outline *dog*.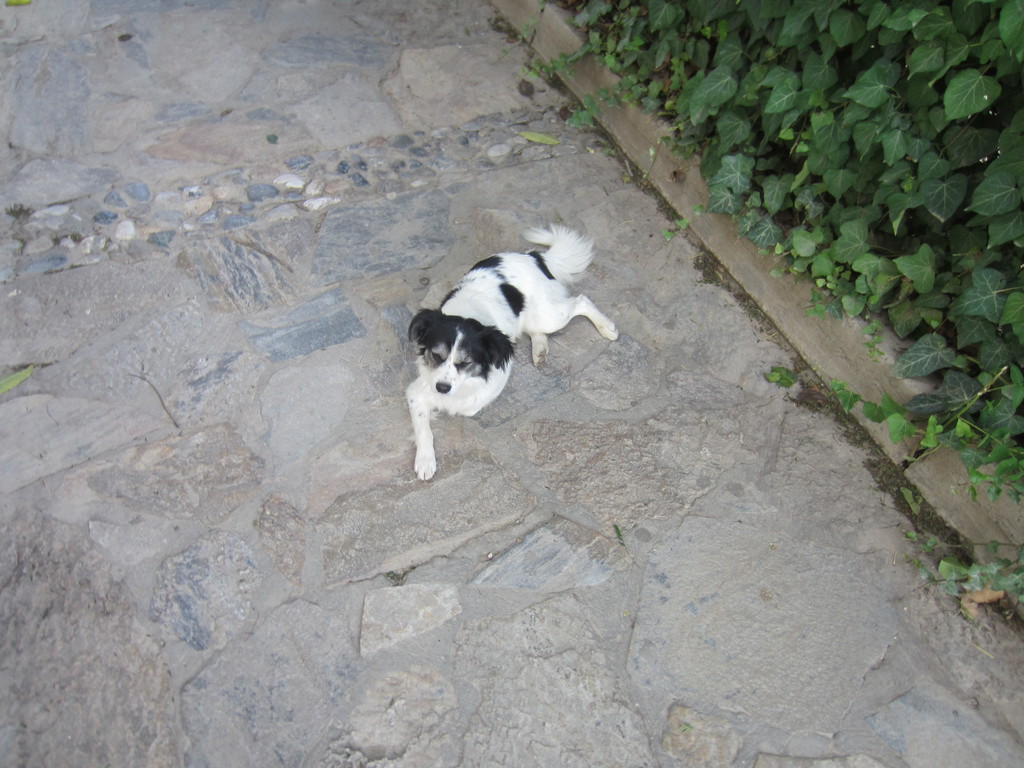
Outline: l=402, t=221, r=623, b=484.
